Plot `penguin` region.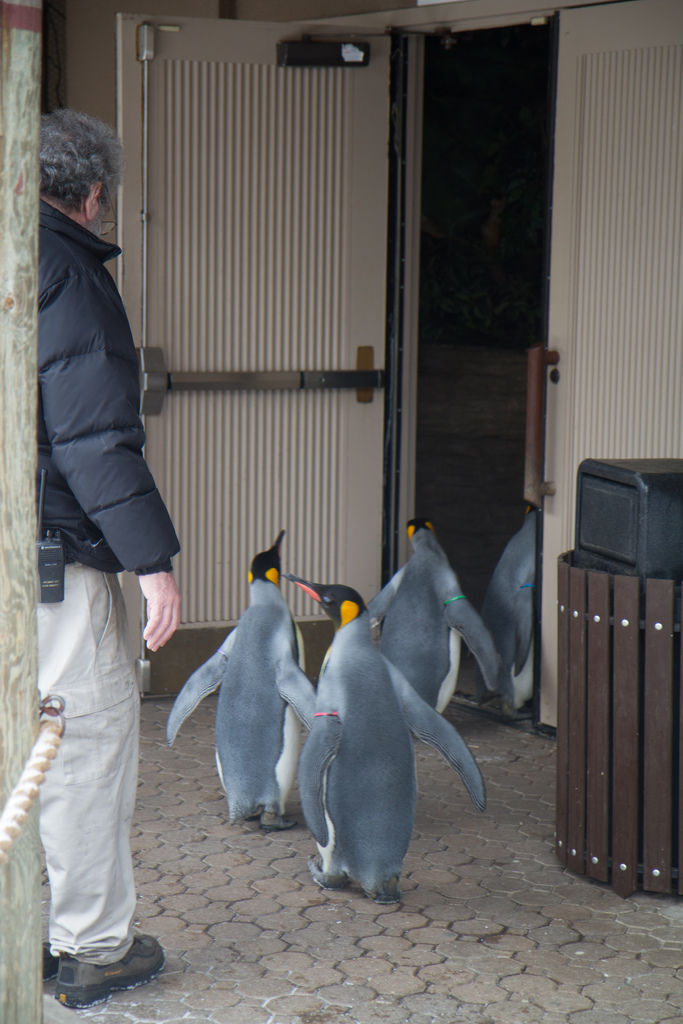
Plotted at 367/511/502/719.
